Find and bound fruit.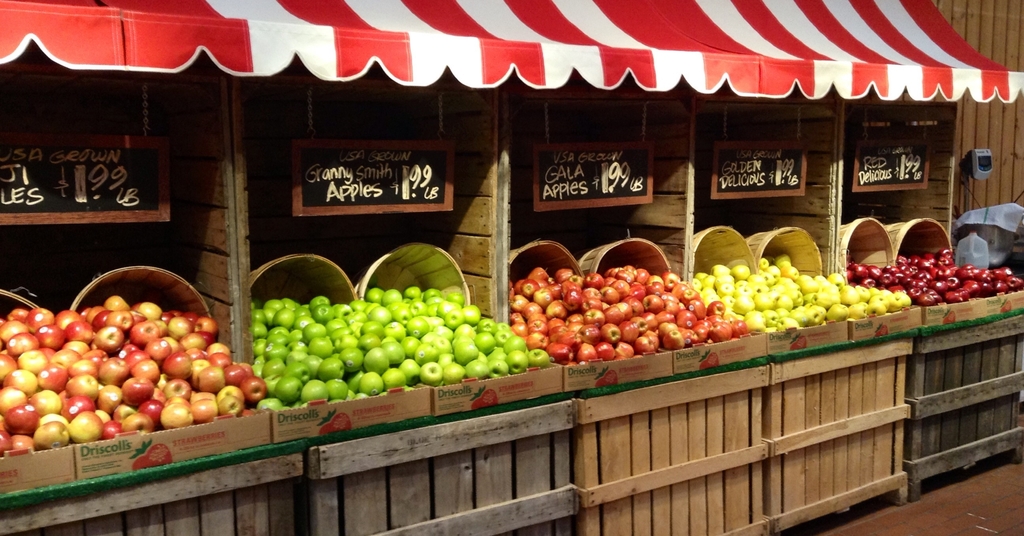
Bound: region(791, 334, 810, 352).
